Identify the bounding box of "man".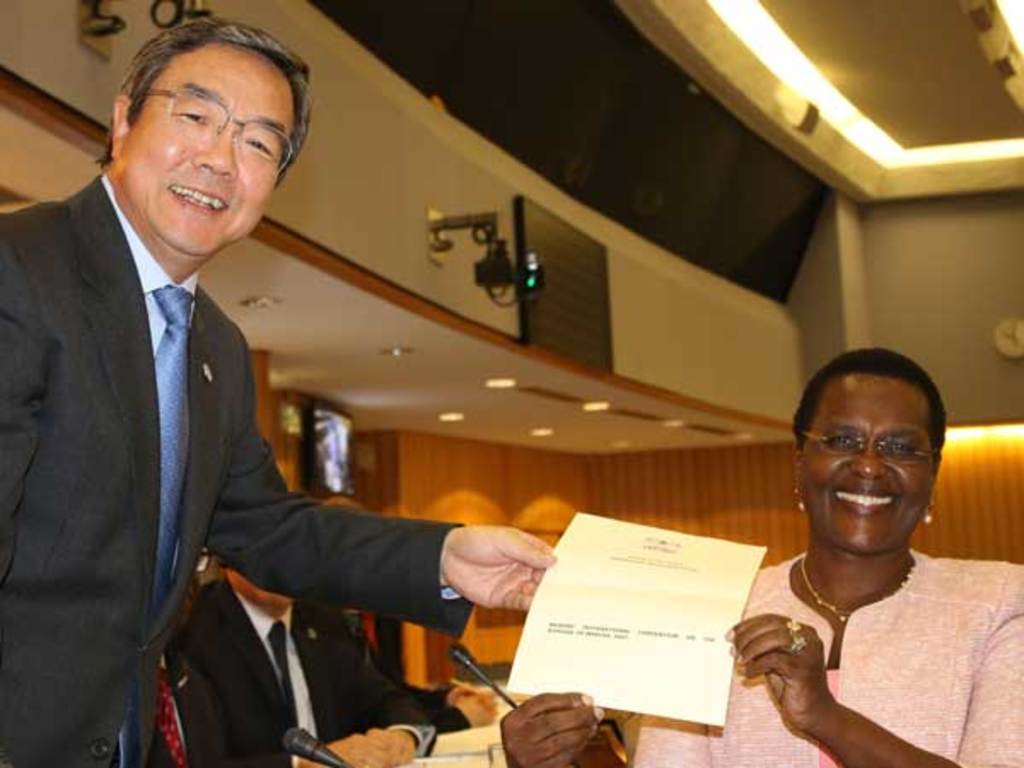
162:560:500:766.
